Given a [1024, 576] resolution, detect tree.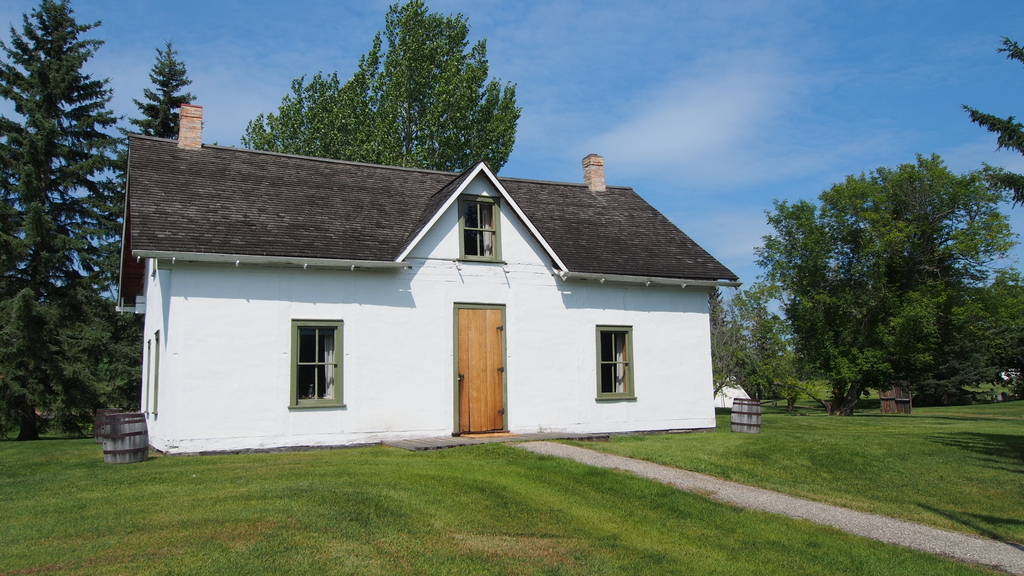
[0,260,116,461].
